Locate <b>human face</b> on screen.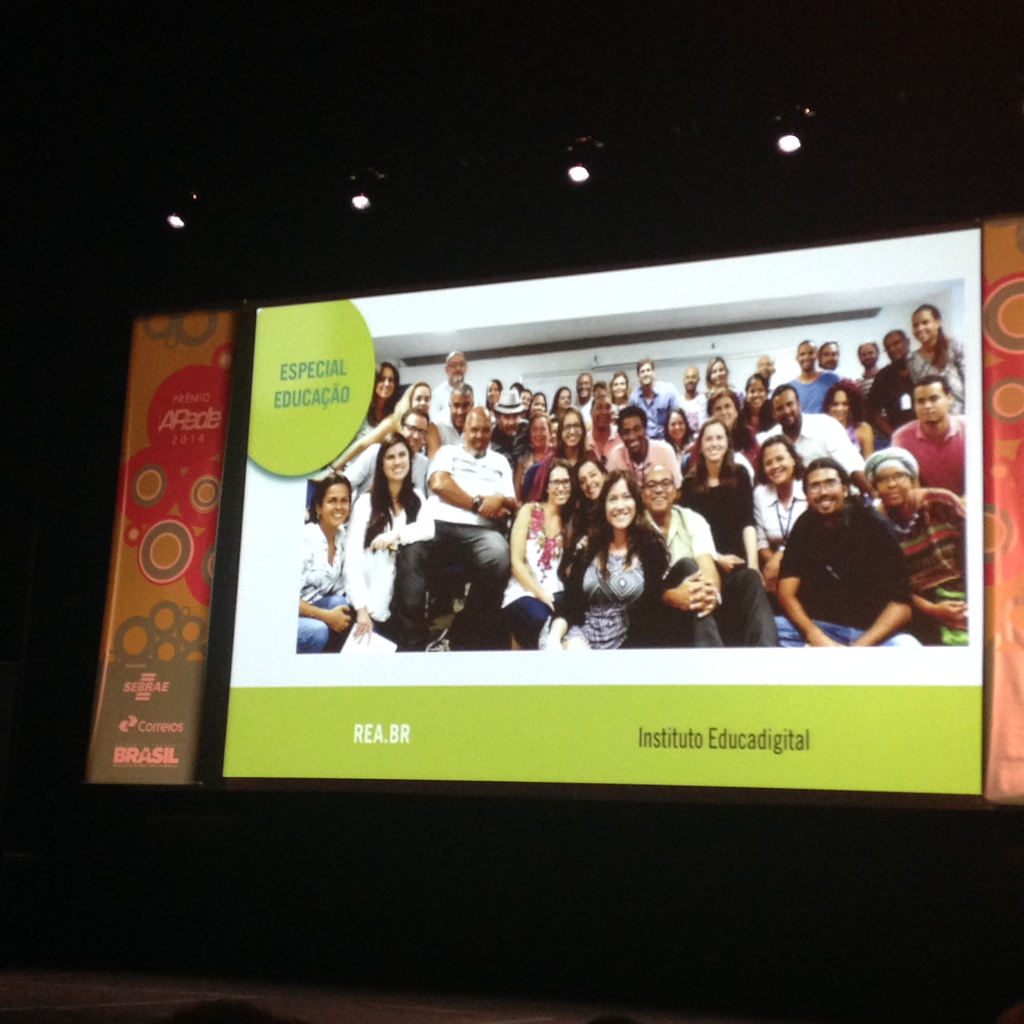
On screen at 591,383,605,401.
